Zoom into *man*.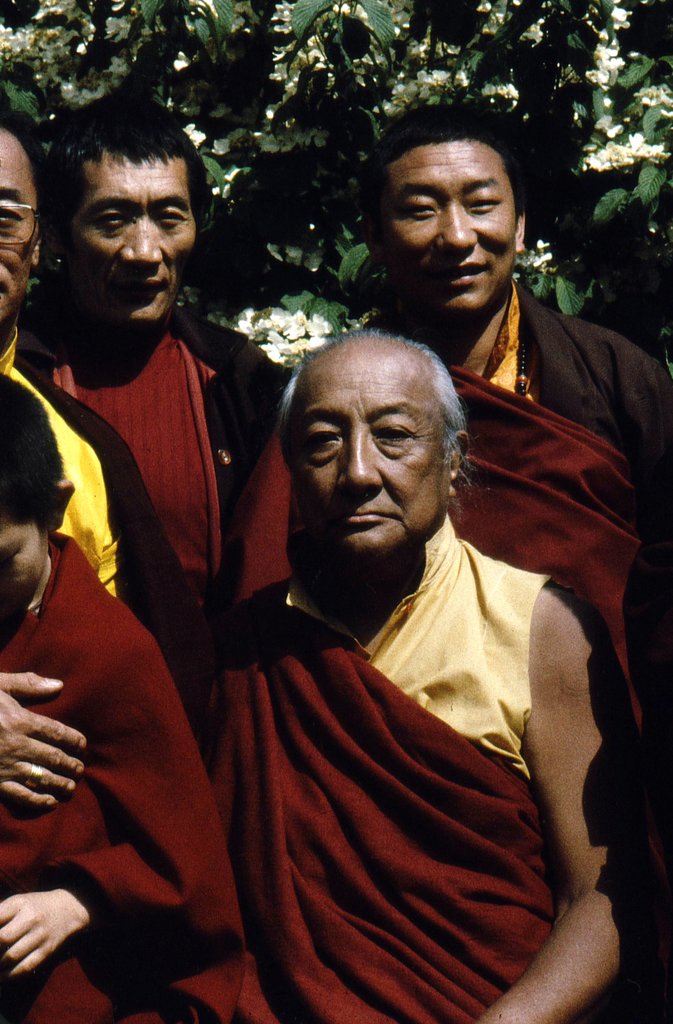
Zoom target: (245,102,672,883).
